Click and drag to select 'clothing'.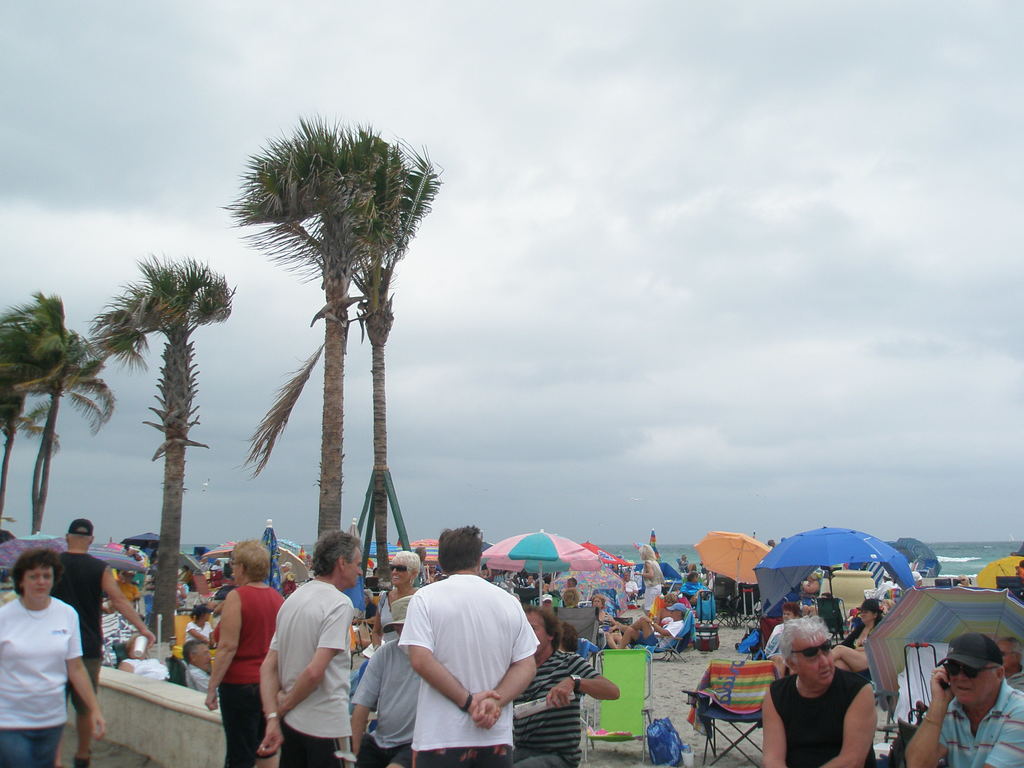
Selection: 356,628,449,748.
